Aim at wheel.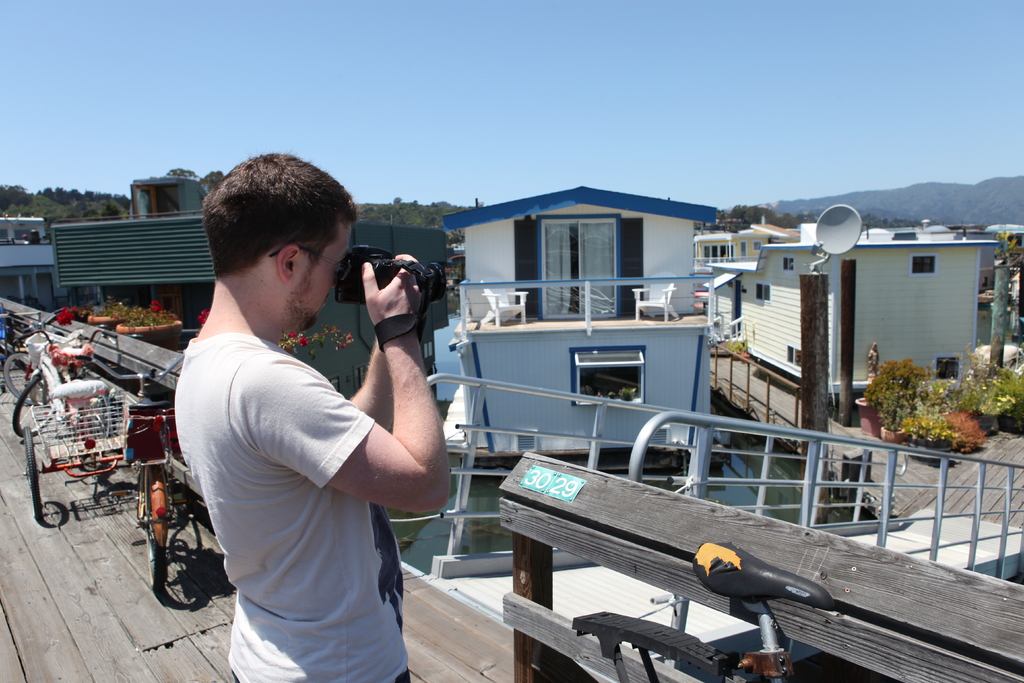
Aimed at x1=22, y1=427, x2=44, y2=520.
